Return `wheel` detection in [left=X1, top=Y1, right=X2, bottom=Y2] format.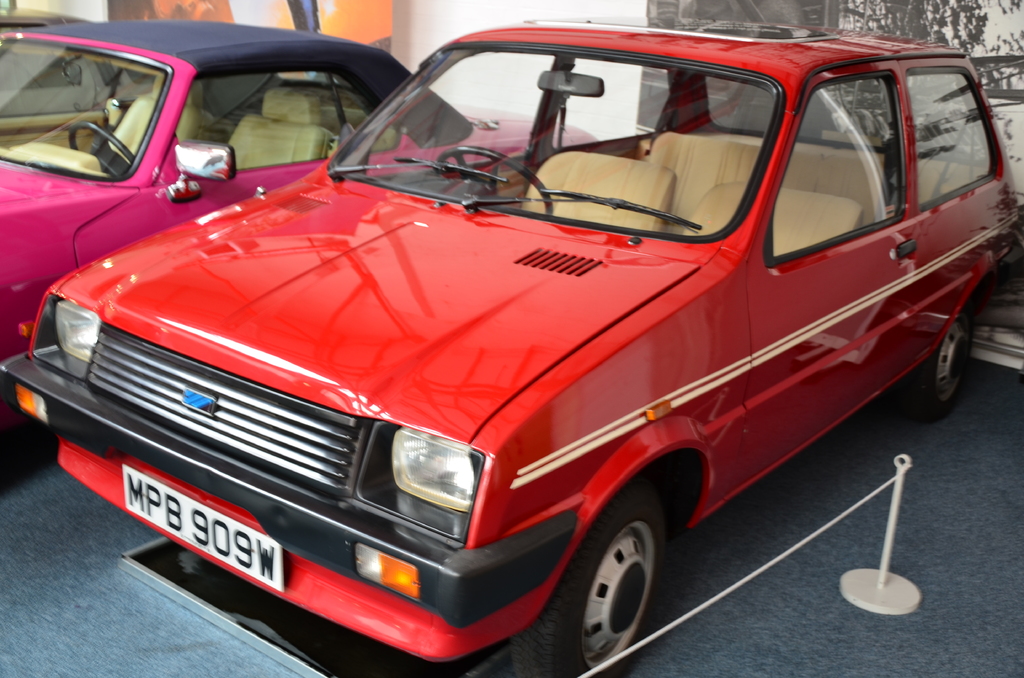
[left=902, top=277, right=979, bottom=421].
